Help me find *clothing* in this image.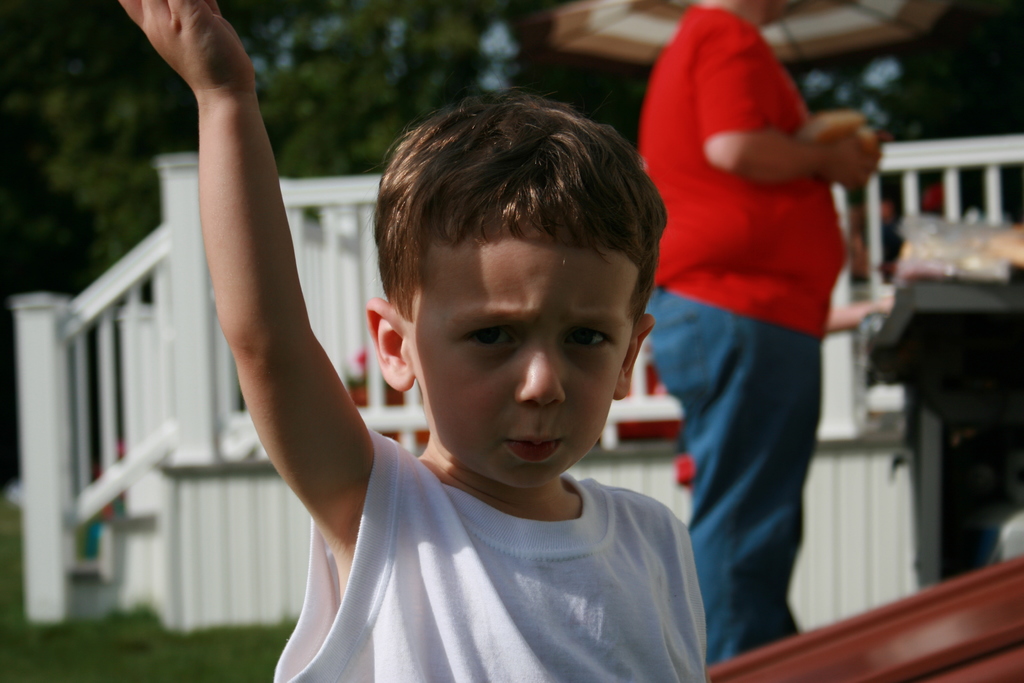
Found it: <bbox>221, 397, 753, 672</bbox>.
